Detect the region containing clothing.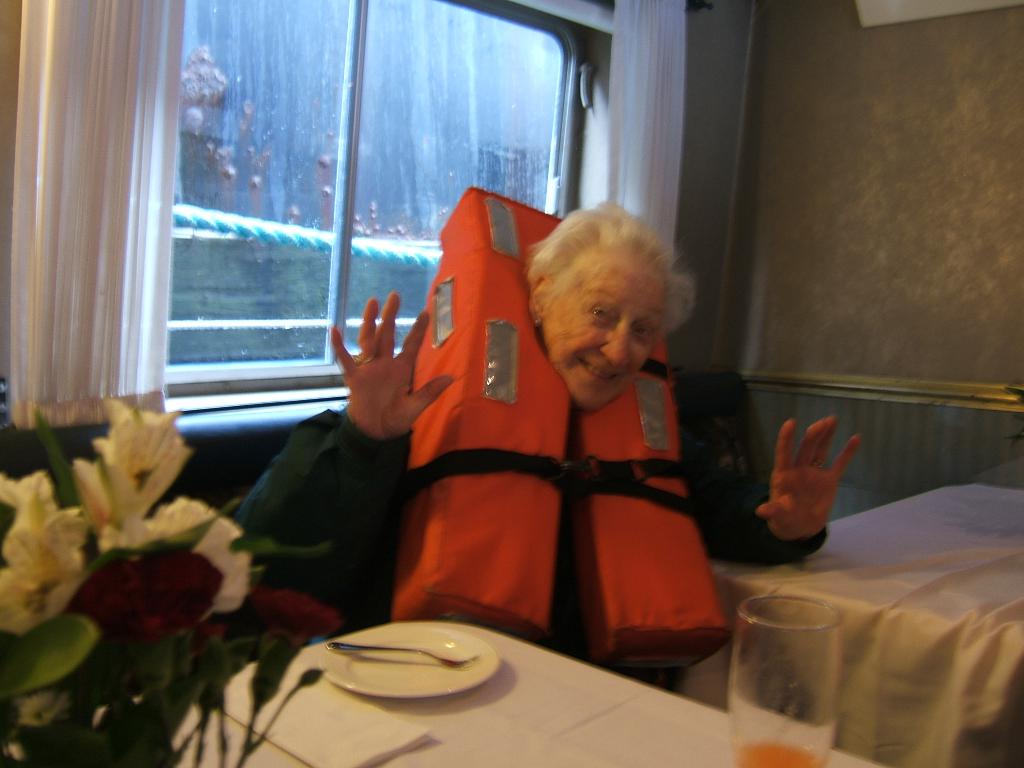
327, 294, 731, 657.
